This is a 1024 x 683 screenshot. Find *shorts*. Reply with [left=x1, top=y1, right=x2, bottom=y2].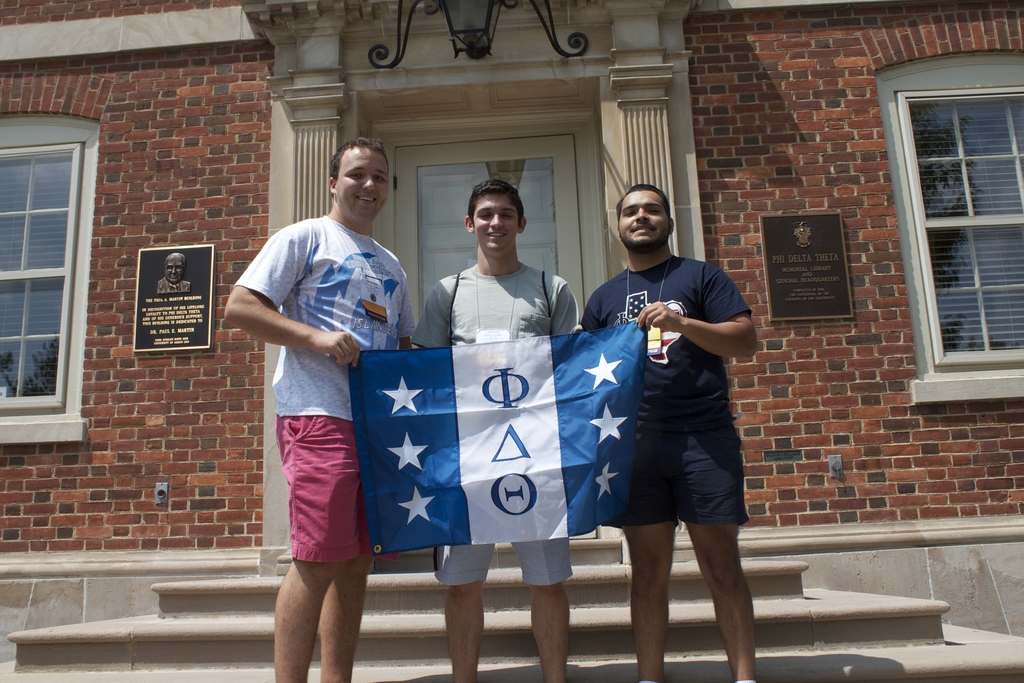
[left=428, top=541, right=573, bottom=587].
